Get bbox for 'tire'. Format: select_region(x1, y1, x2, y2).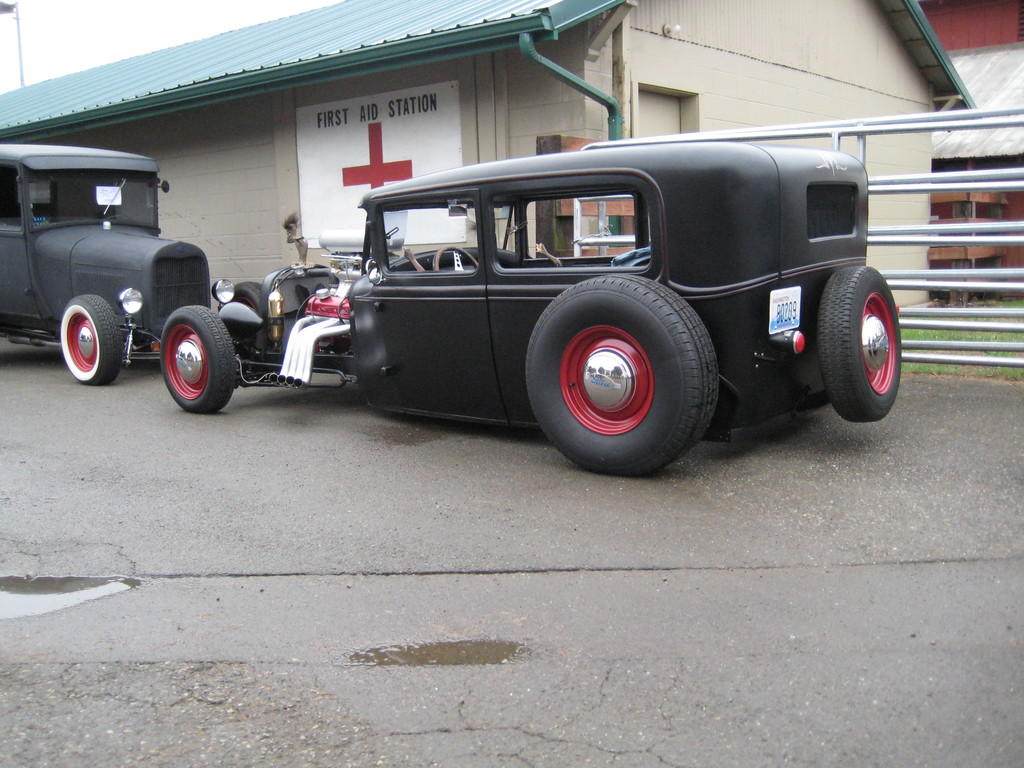
select_region(525, 274, 716, 477).
